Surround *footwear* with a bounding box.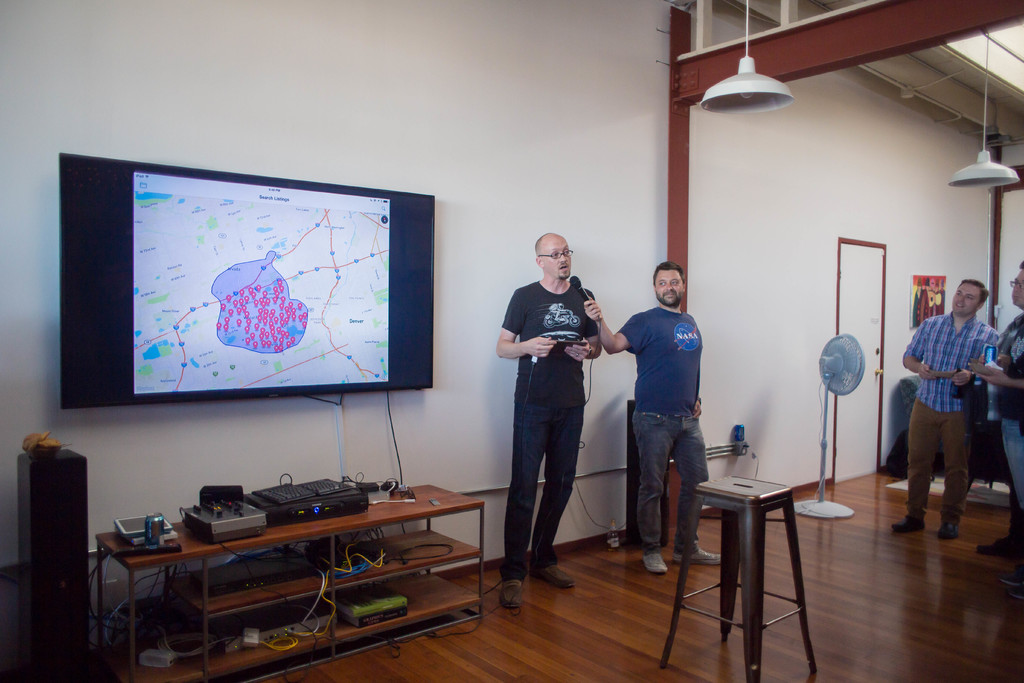
bbox(645, 548, 668, 577).
